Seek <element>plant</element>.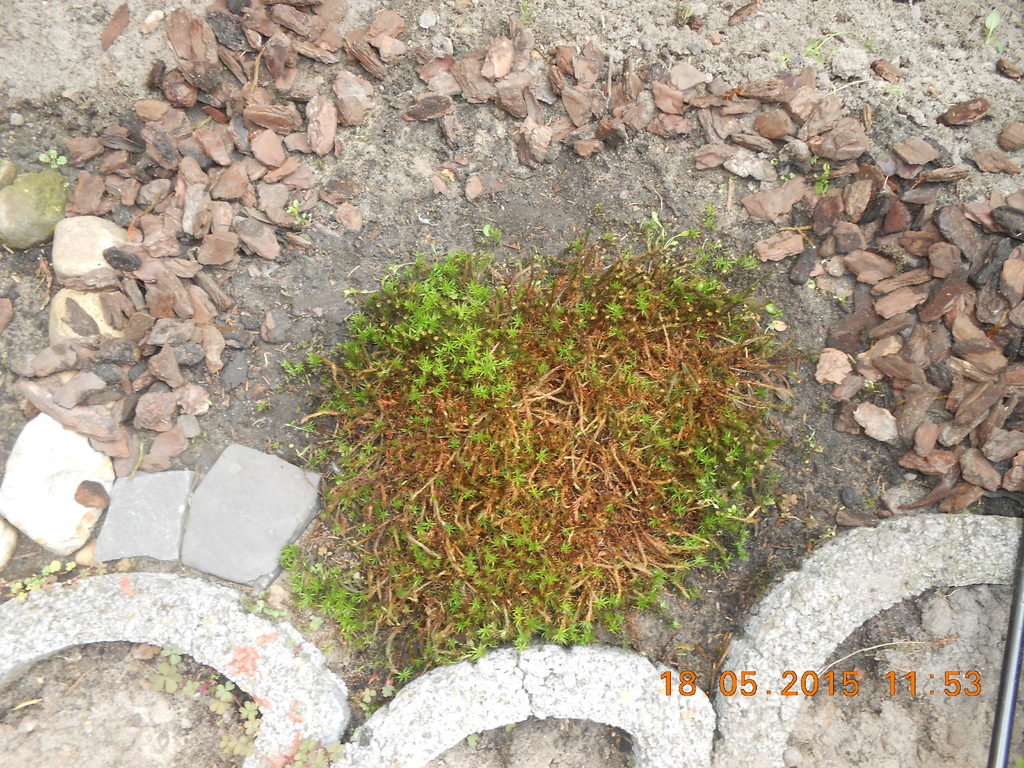
left=287, top=197, right=307, bottom=225.
